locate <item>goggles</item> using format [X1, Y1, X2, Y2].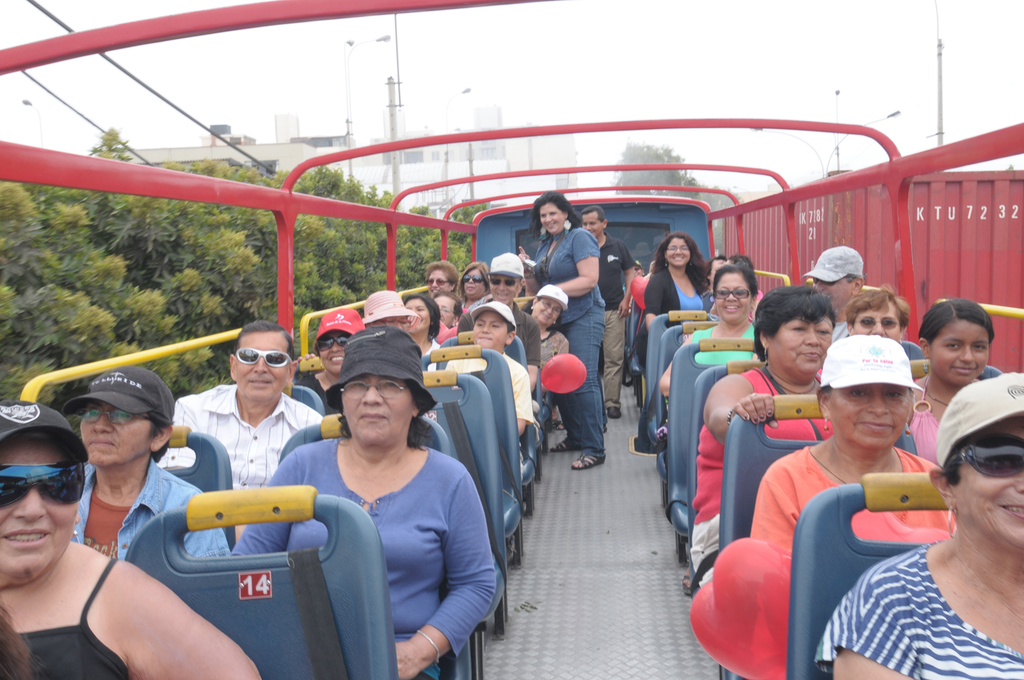
[946, 439, 1023, 482].
